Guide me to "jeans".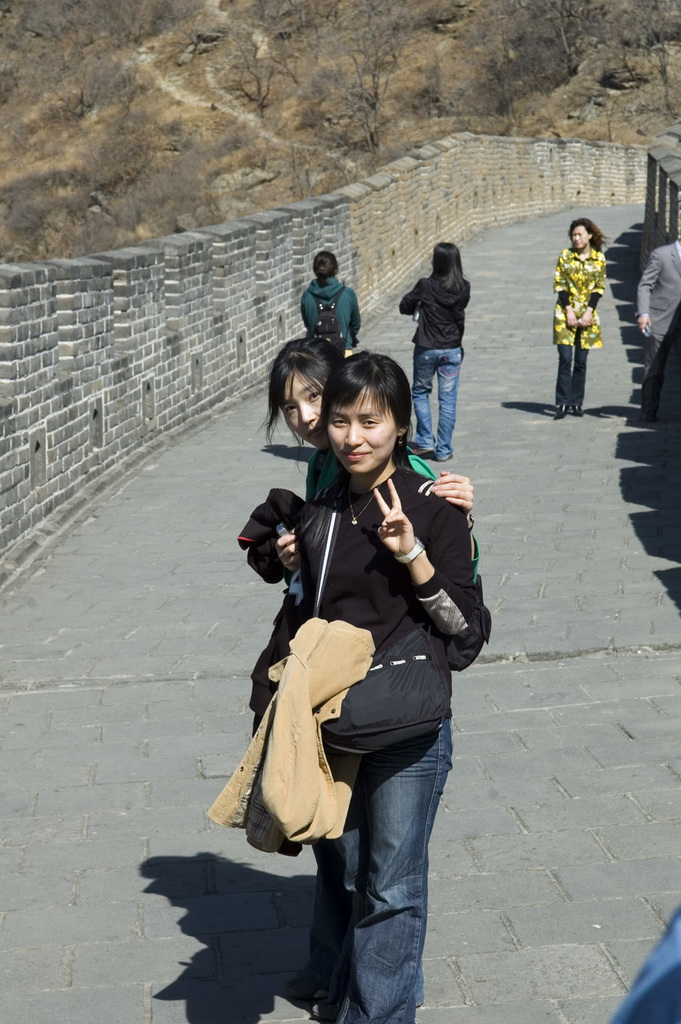
Guidance: (left=406, top=340, right=463, bottom=462).
